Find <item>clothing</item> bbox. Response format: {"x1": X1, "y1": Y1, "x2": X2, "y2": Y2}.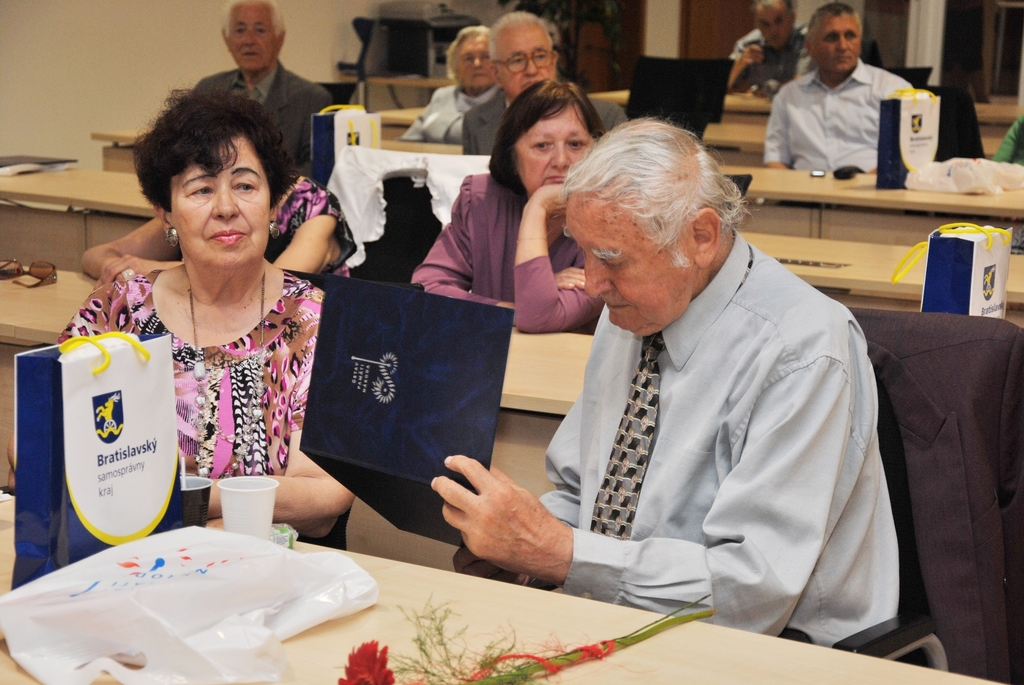
{"x1": 55, "y1": 269, "x2": 344, "y2": 549}.
